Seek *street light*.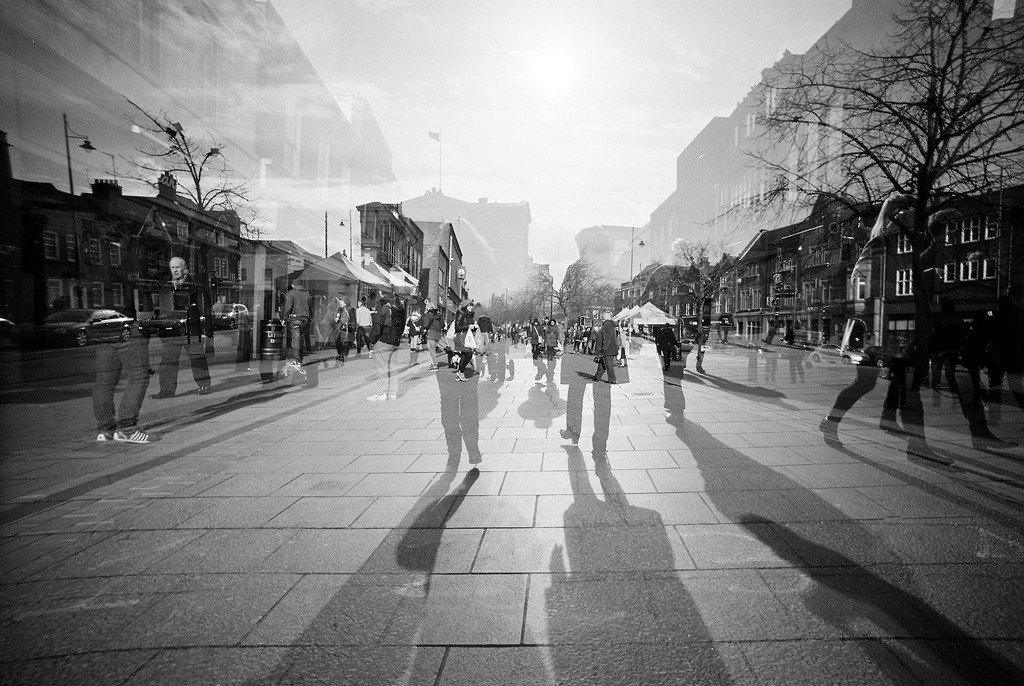
627/224/648/306.
